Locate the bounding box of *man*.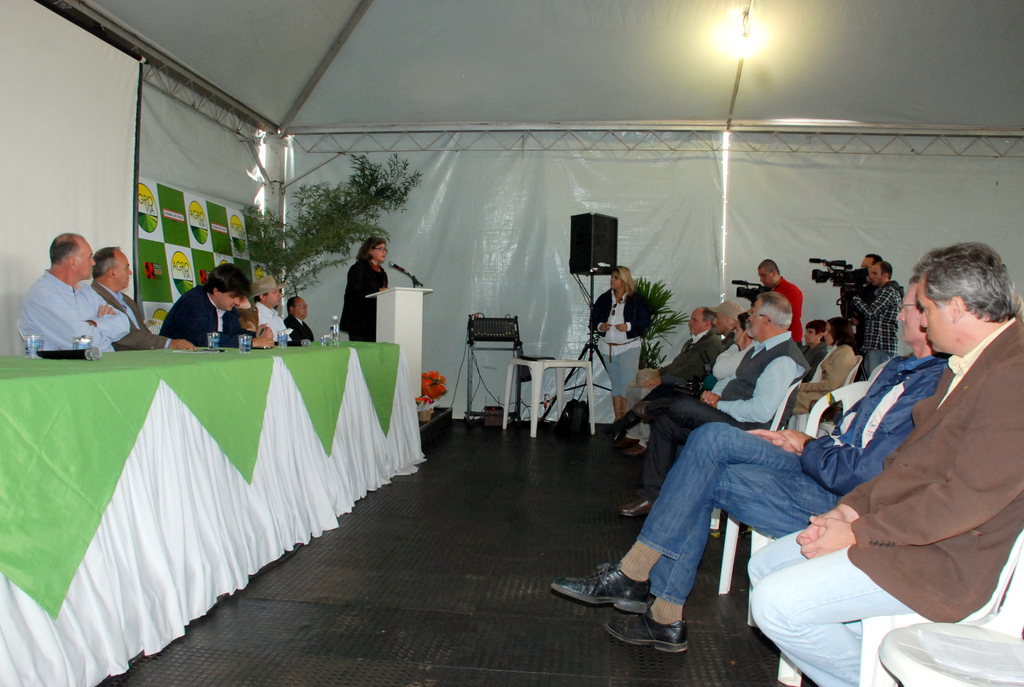
Bounding box: {"left": 238, "top": 268, "right": 309, "bottom": 341}.
